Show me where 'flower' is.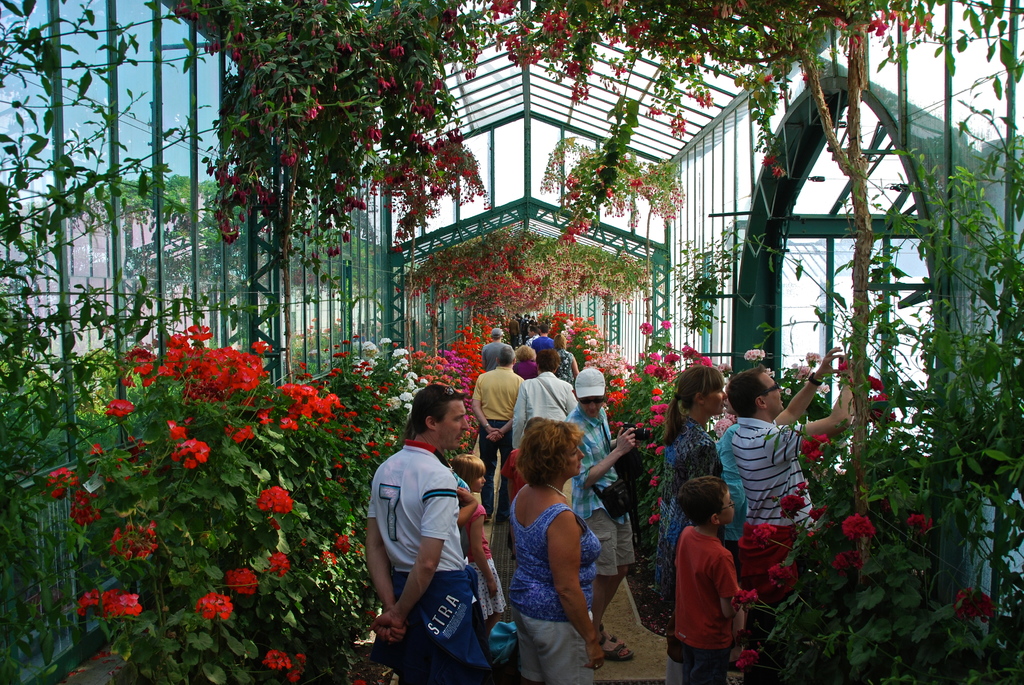
'flower' is at BBox(815, 378, 832, 398).
